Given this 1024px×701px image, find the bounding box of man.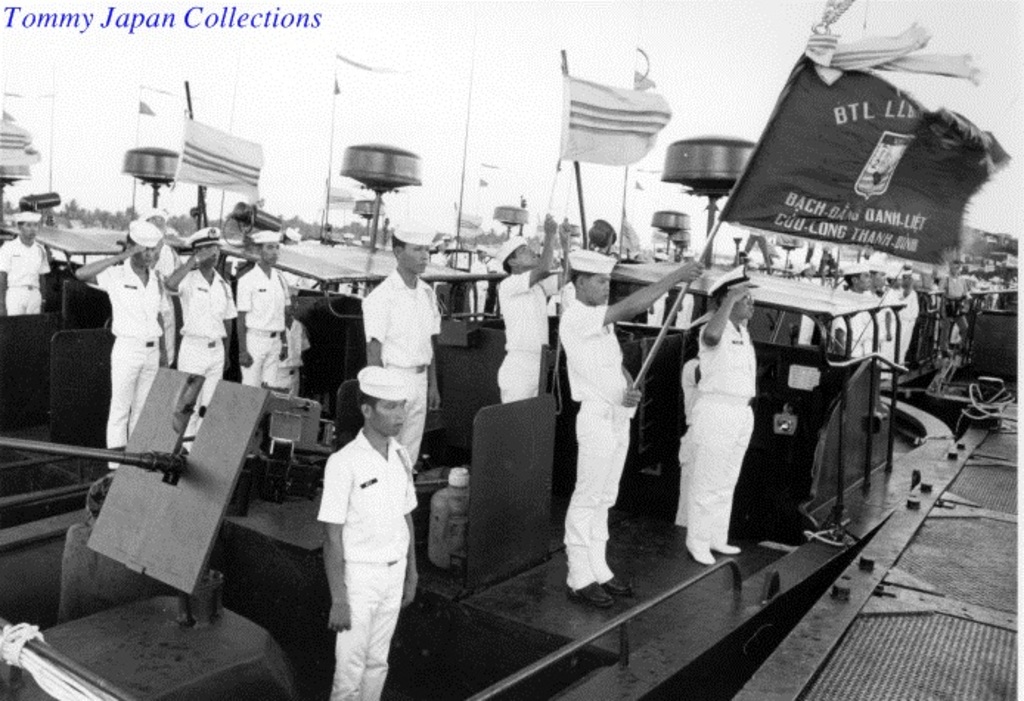
pyautogui.locateOnScreen(314, 372, 421, 700).
